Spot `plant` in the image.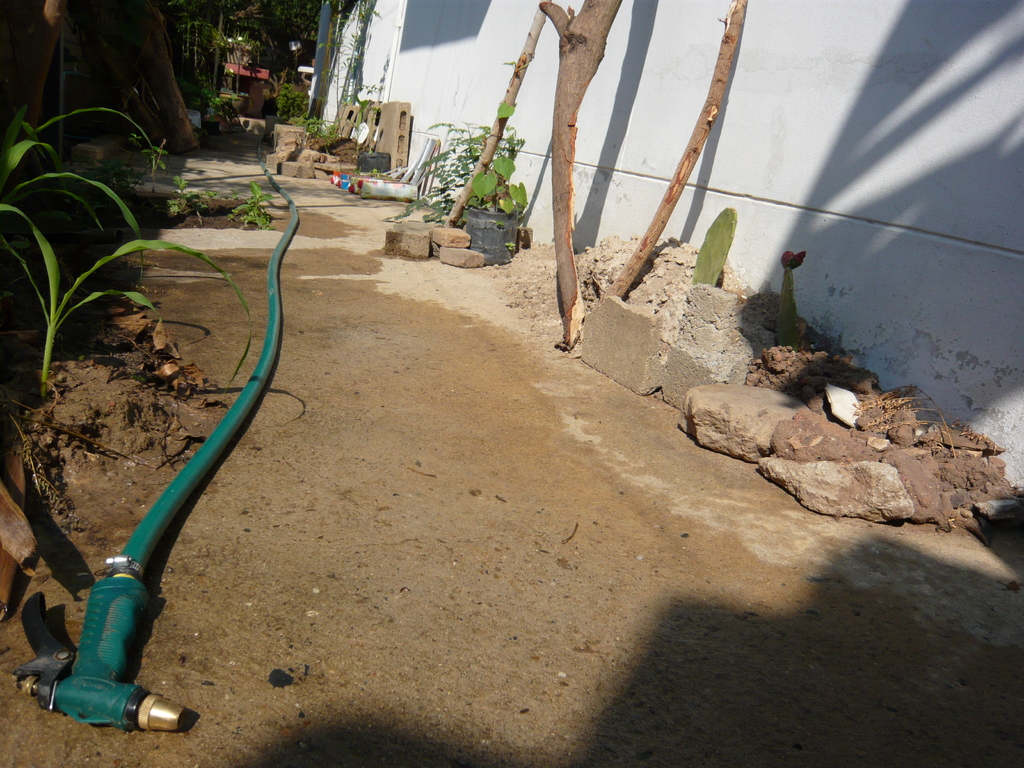
`plant` found at region(690, 203, 737, 291).
